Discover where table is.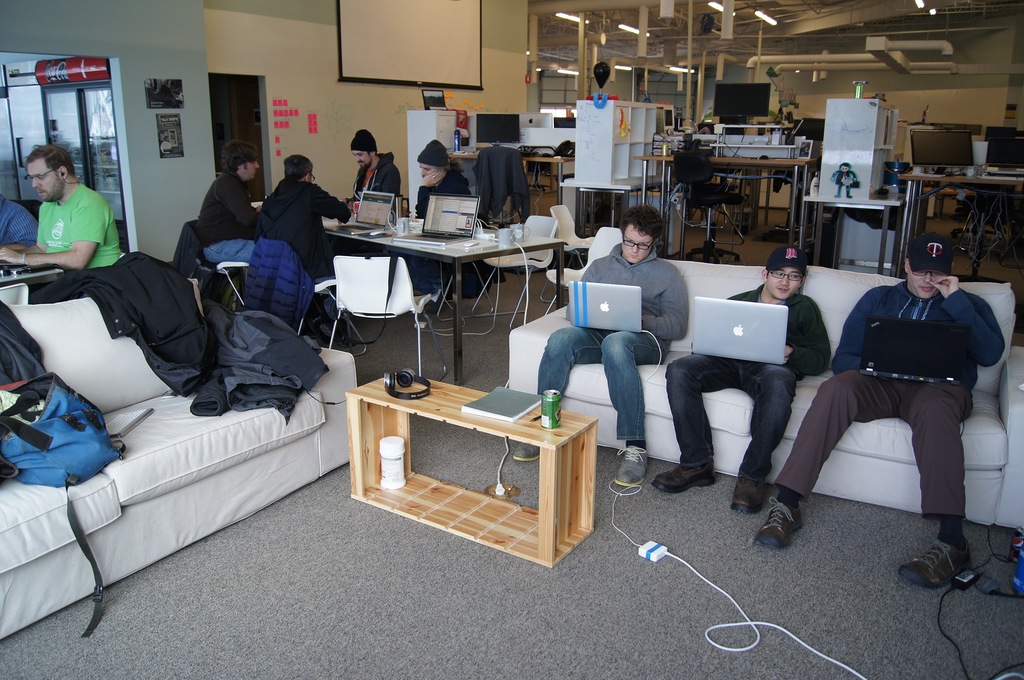
Discovered at <bbox>0, 247, 68, 289</bbox>.
